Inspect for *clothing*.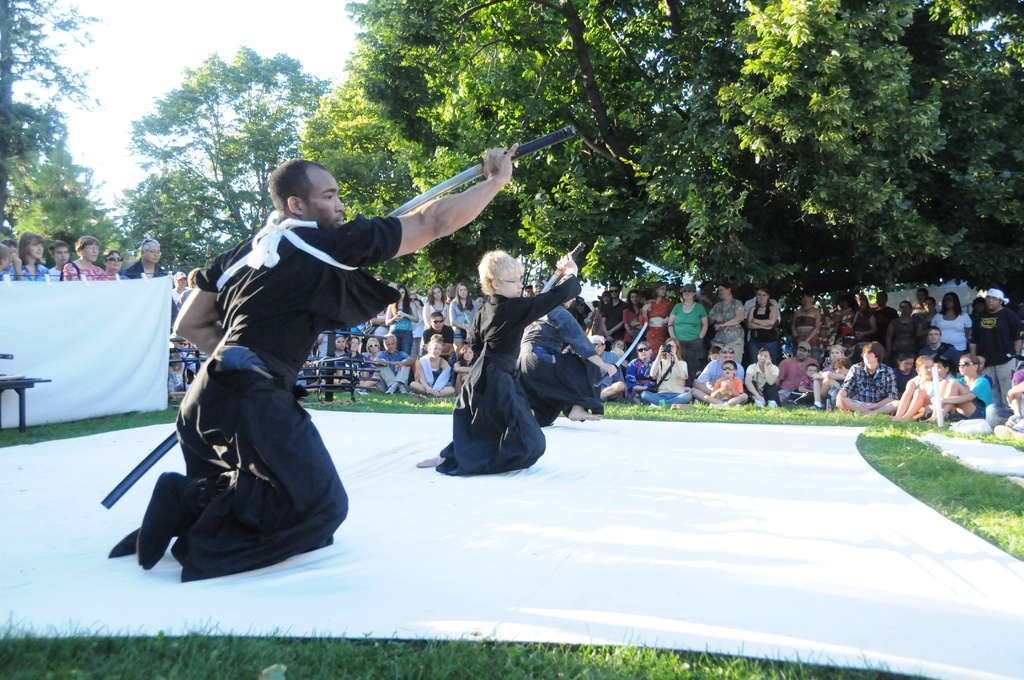
Inspection: left=746, top=293, right=781, bottom=350.
